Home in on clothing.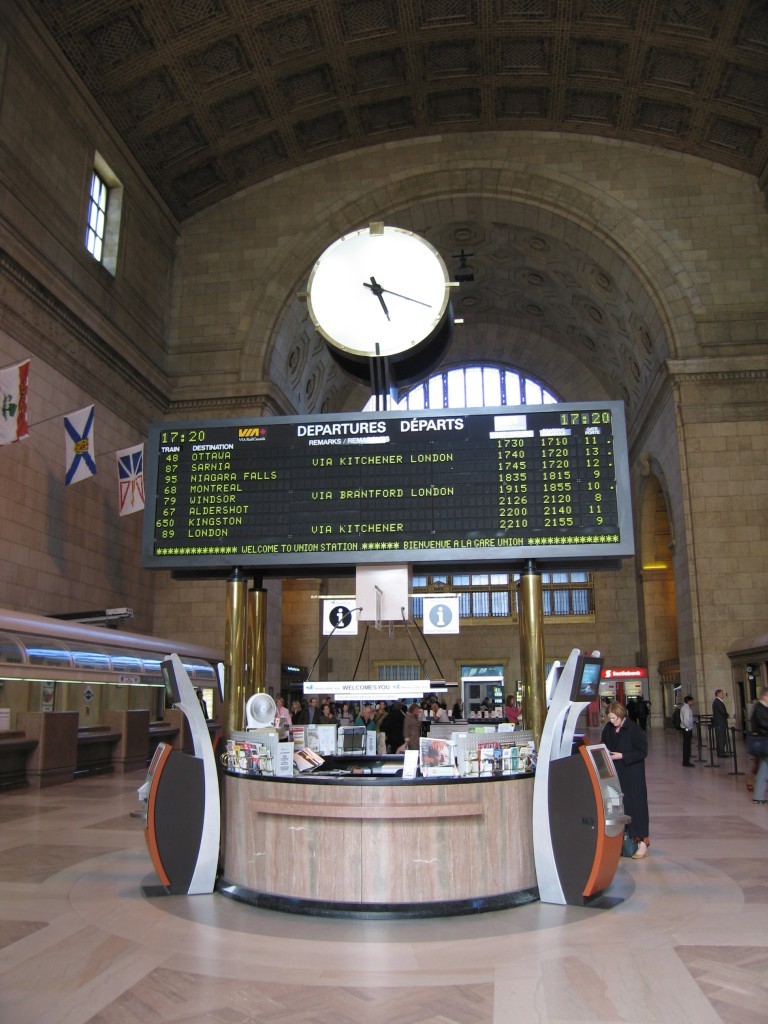
Homed in at {"x1": 600, "y1": 718, "x2": 646, "y2": 847}.
